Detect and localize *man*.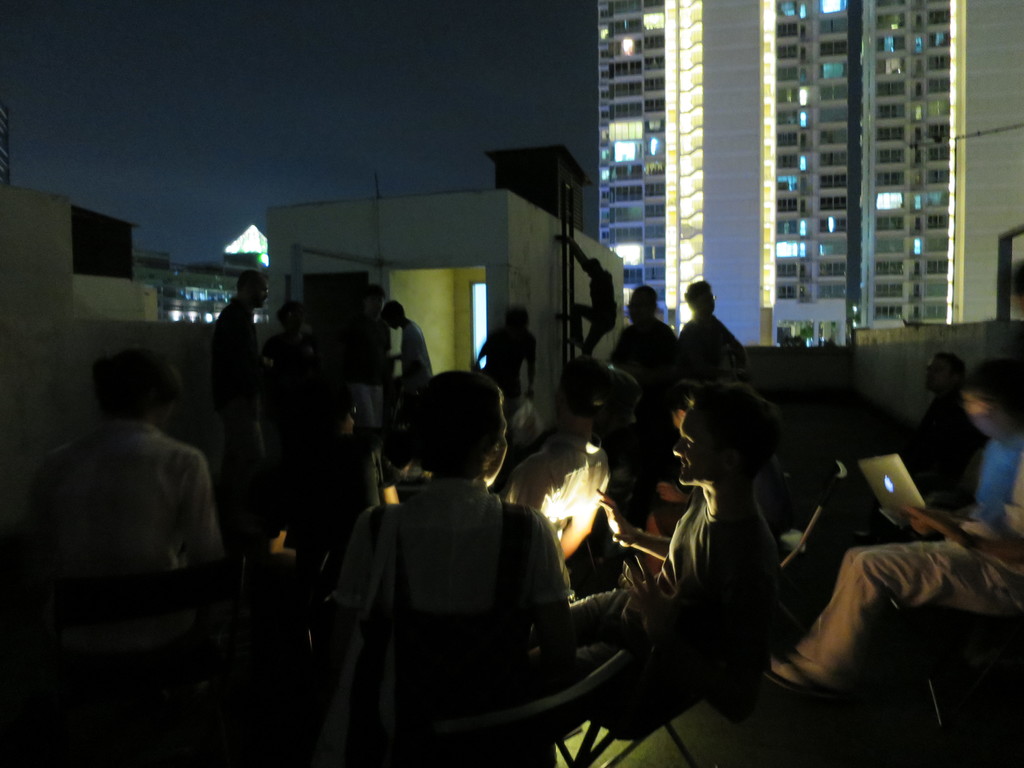
Localized at detection(471, 305, 538, 419).
